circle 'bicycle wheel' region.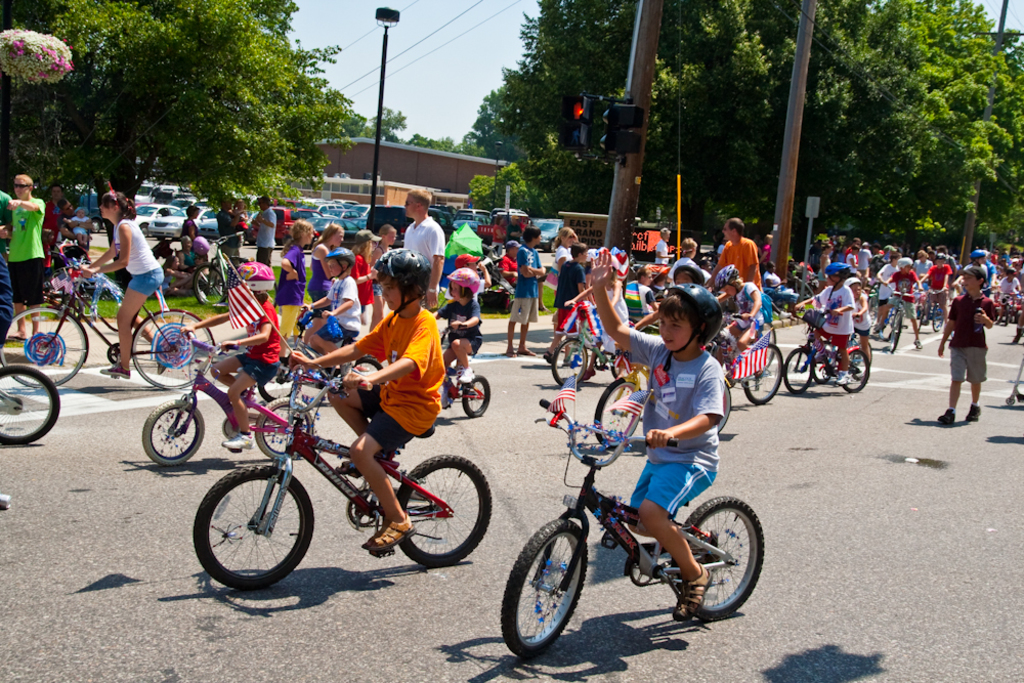
Region: 340,357,397,381.
